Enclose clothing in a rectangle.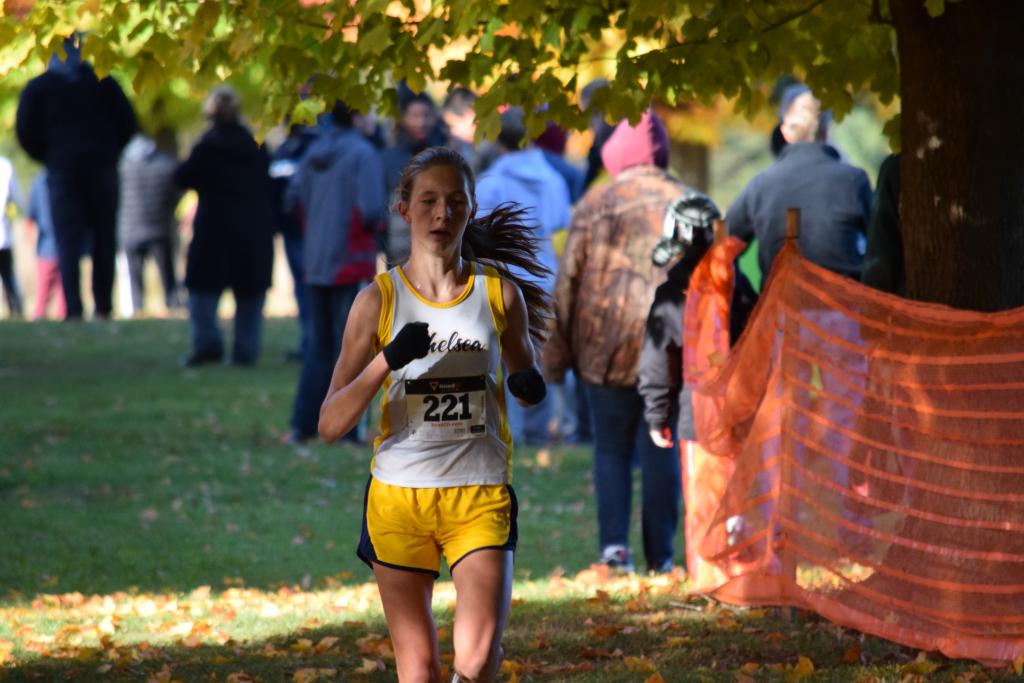
{"x1": 126, "y1": 242, "x2": 187, "y2": 308}.
